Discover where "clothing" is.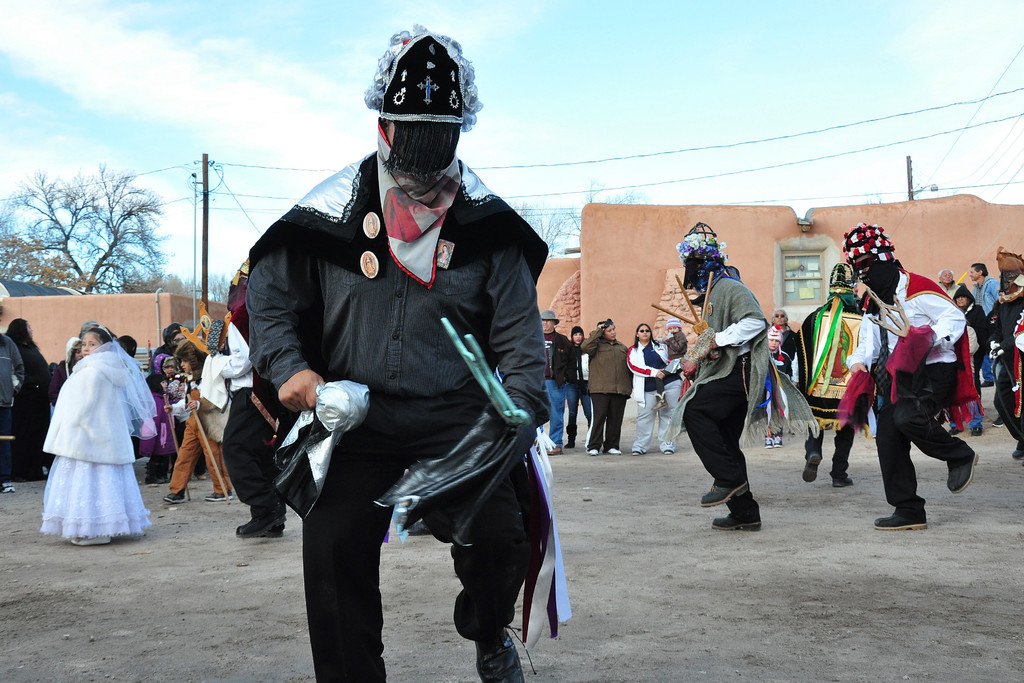
Discovered at l=632, t=378, r=682, b=452.
